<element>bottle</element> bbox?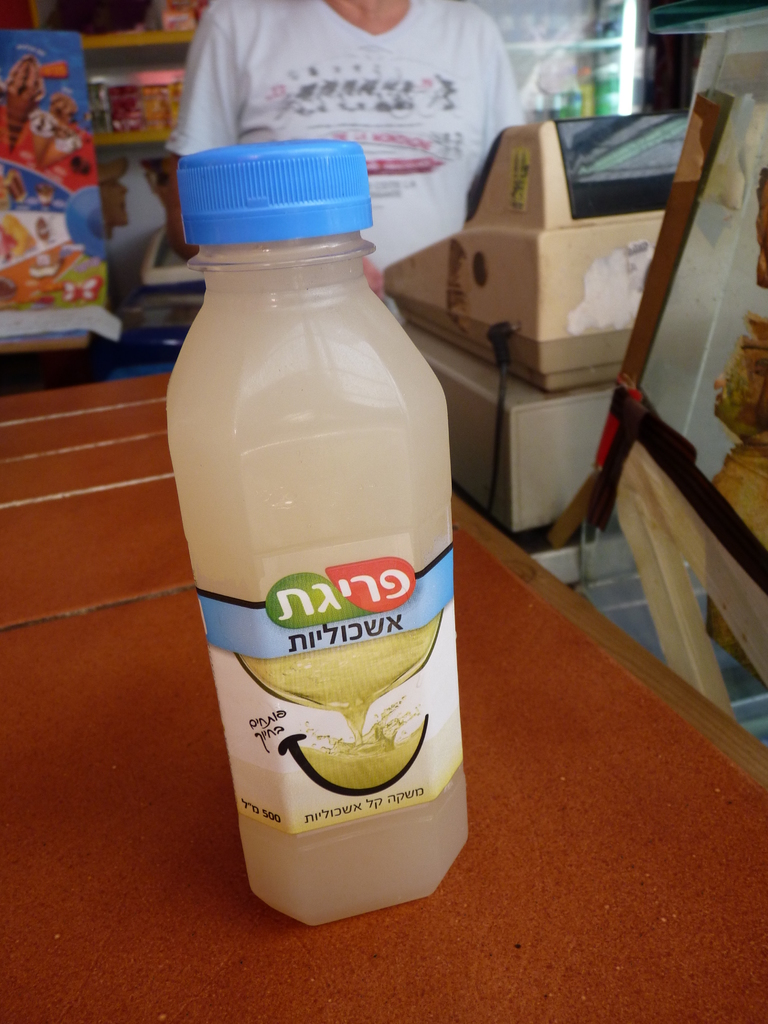
pyautogui.locateOnScreen(164, 134, 477, 927)
